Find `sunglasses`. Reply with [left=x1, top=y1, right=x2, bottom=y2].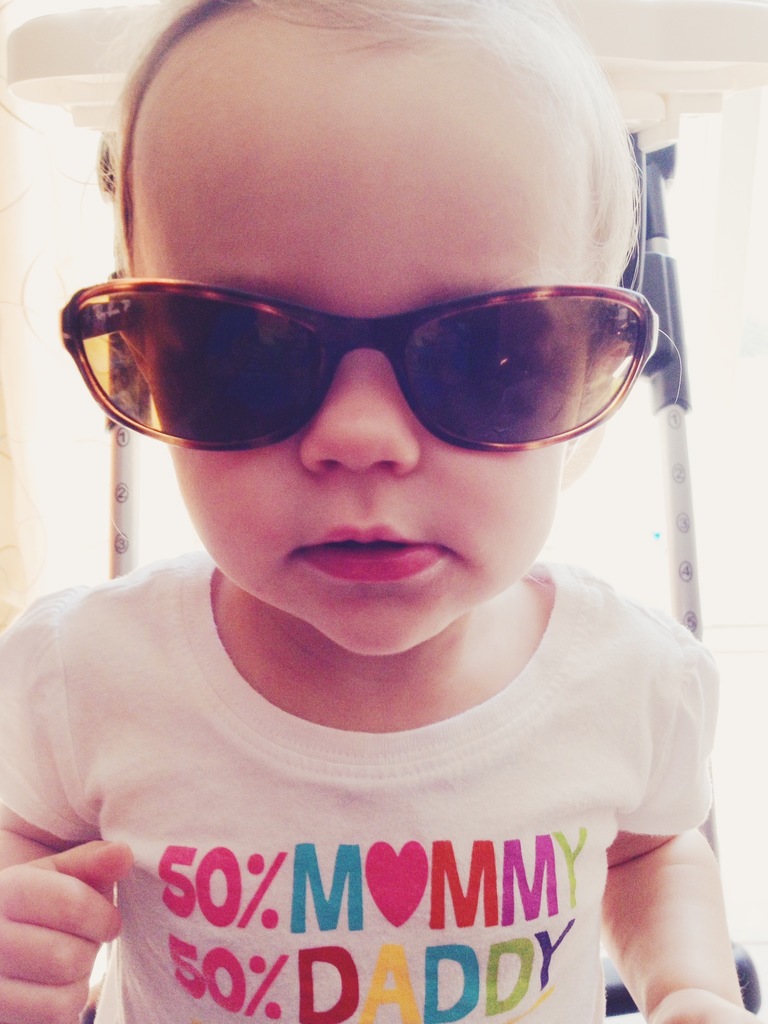
[left=61, top=276, right=659, bottom=452].
